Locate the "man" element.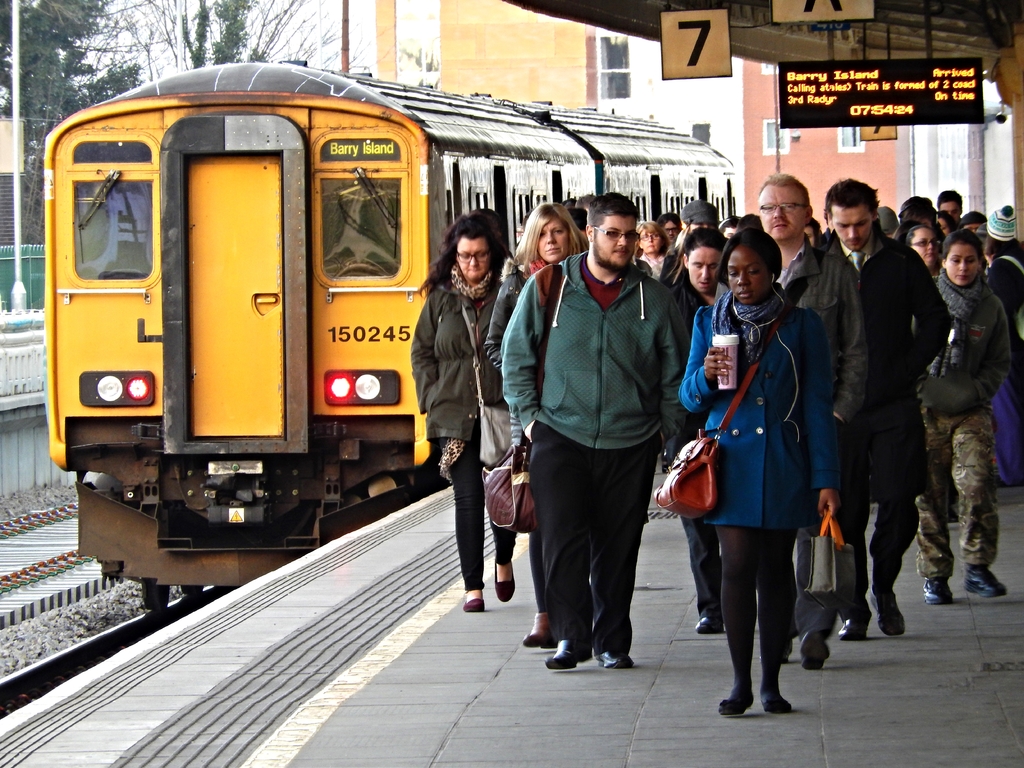
Element bbox: [left=499, top=185, right=689, bottom=678].
